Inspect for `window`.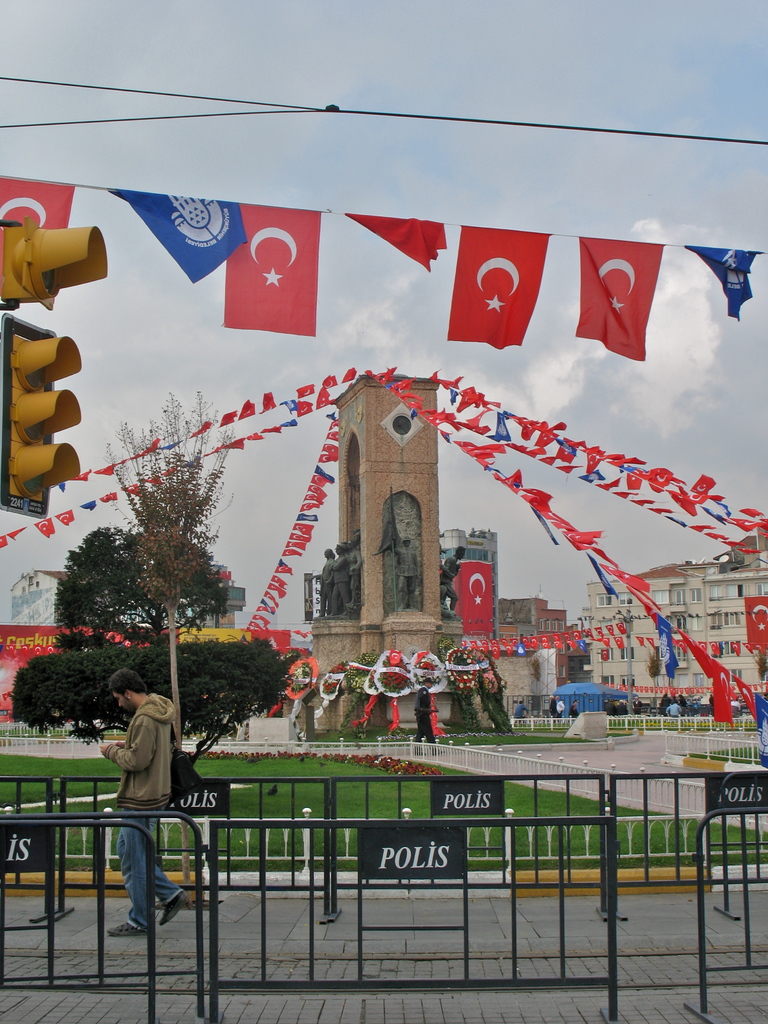
Inspection: [left=713, top=636, right=741, bottom=653].
